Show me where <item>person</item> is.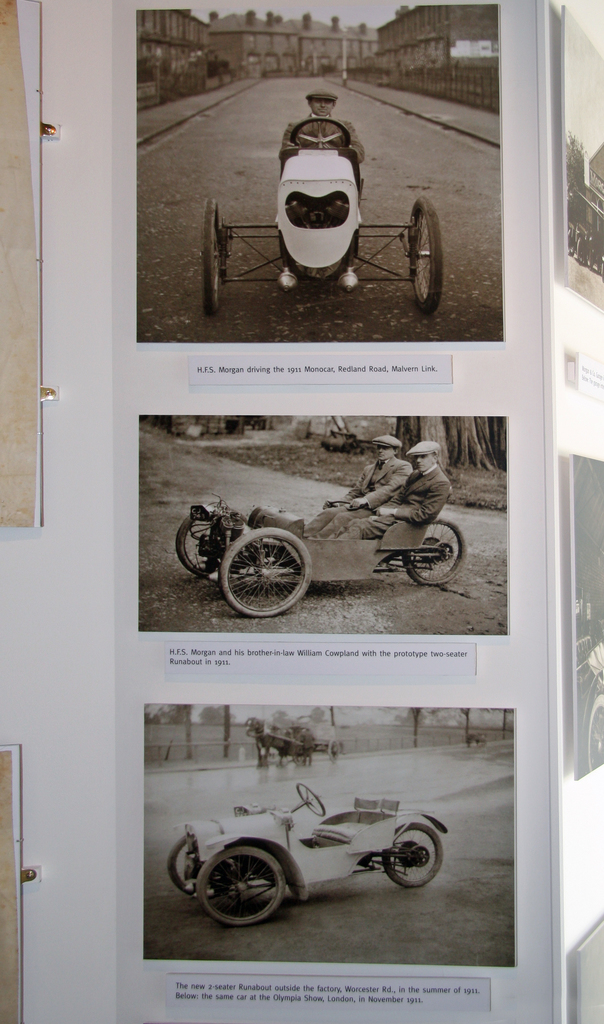
<item>person</item> is at [x1=273, y1=86, x2=363, y2=168].
